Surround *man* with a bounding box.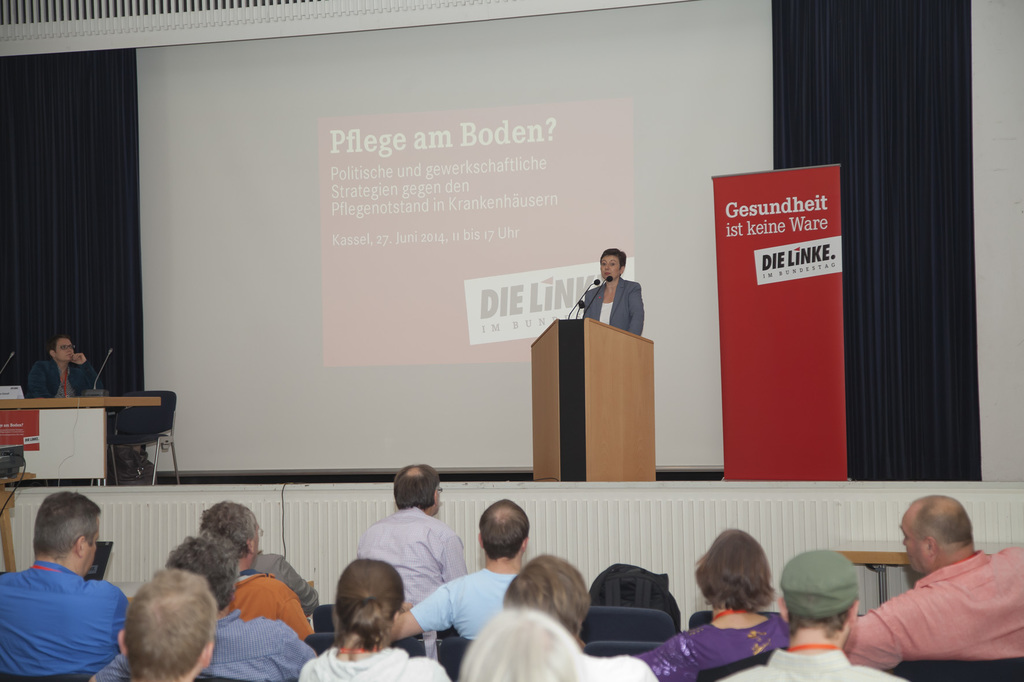
(x1=0, y1=490, x2=131, y2=681).
